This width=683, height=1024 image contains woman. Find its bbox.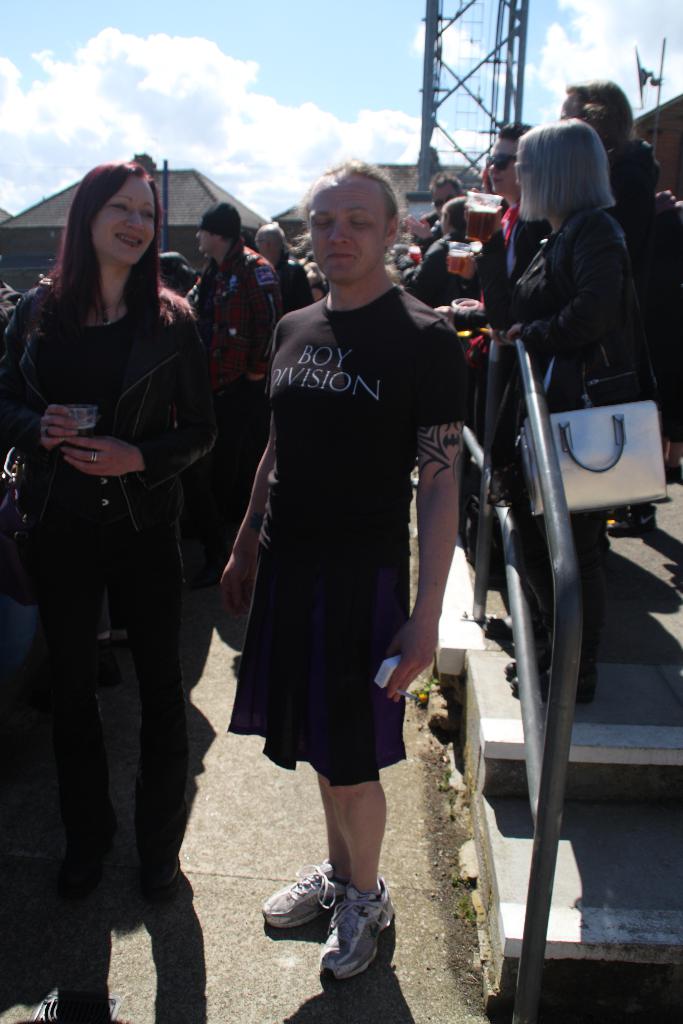
[16,152,224,944].
